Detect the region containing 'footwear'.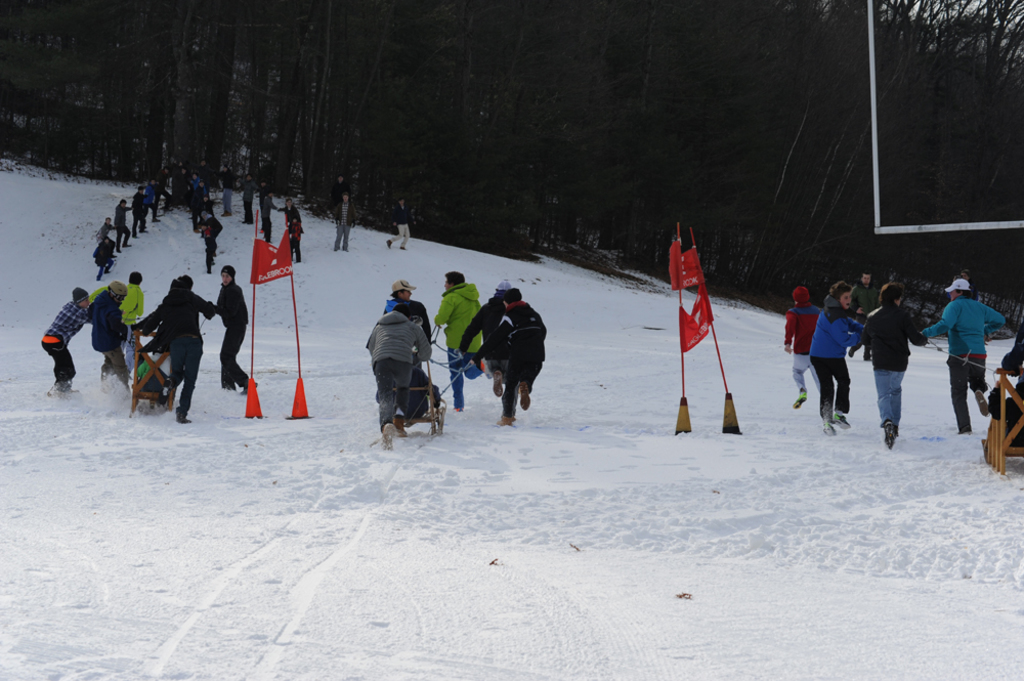
rect(497, 410, 514, 420).
